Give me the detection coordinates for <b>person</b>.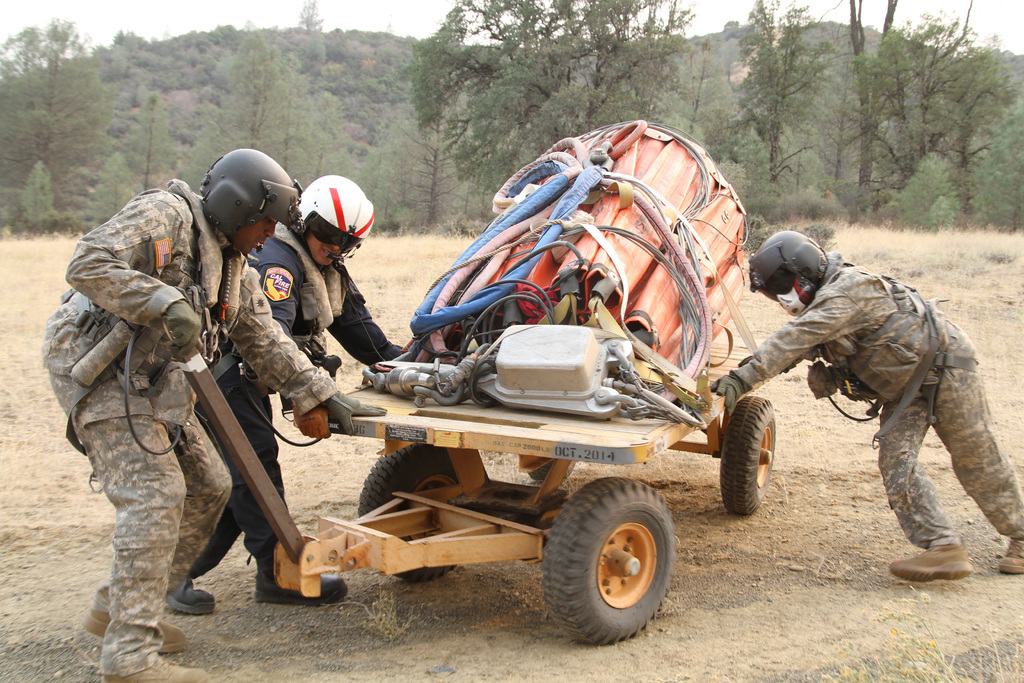
[left=40, top=147, right=390, bottom=682].
